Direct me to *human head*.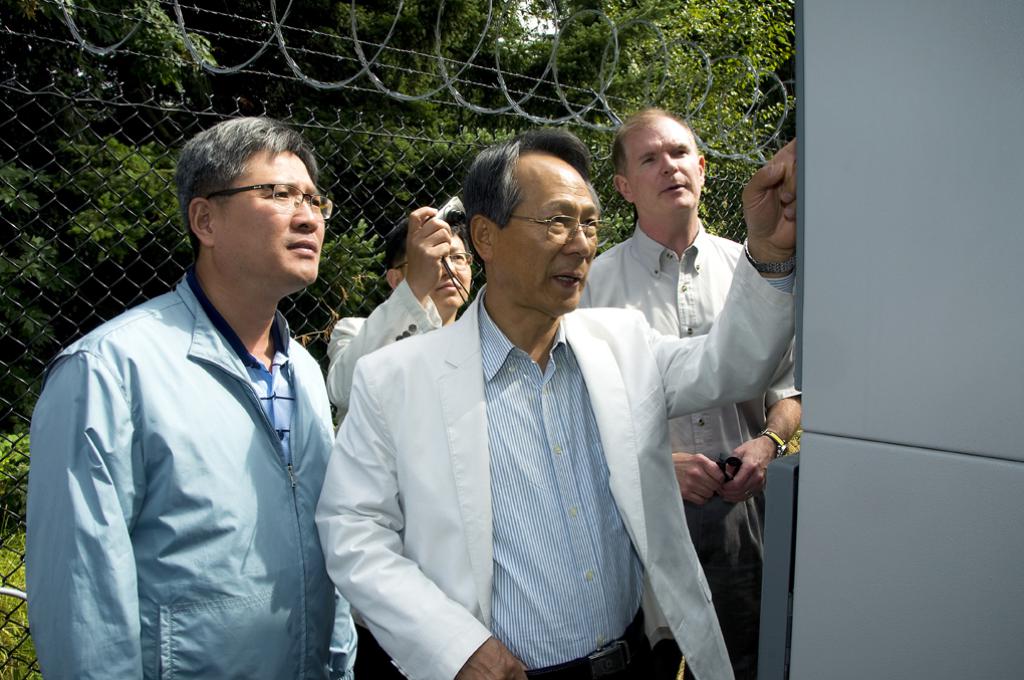
Direction: Rect(465, 136, 599, 318).
